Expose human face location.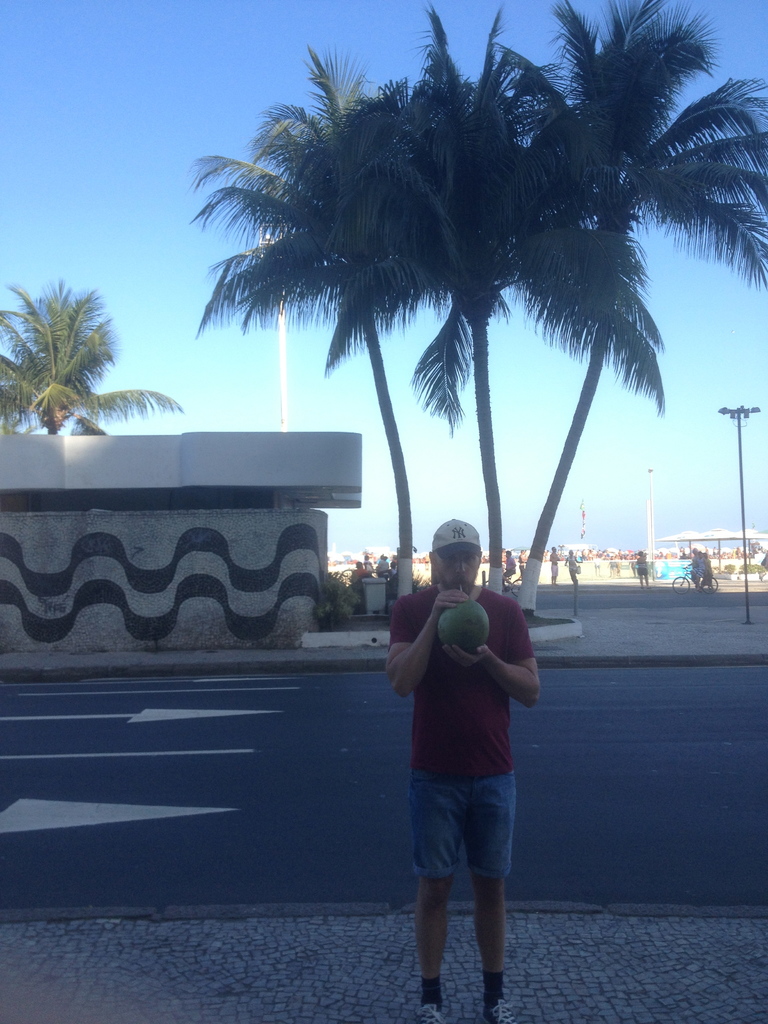
Exposed at {"left": 433, "top": 548, "right": 487, "bottom": 594}.
